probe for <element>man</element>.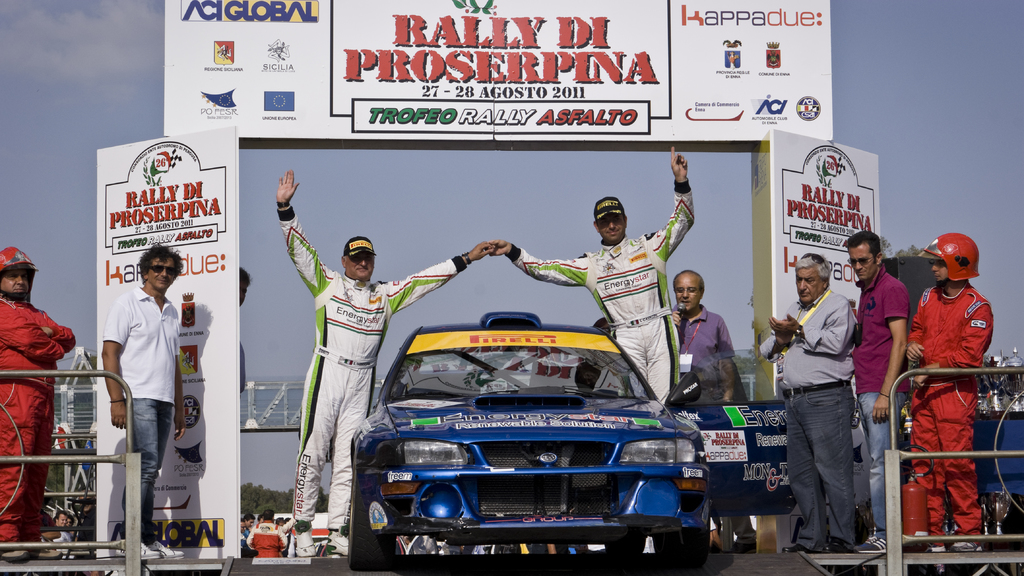
Probe result: bbox(908, 232, 995, 554).
